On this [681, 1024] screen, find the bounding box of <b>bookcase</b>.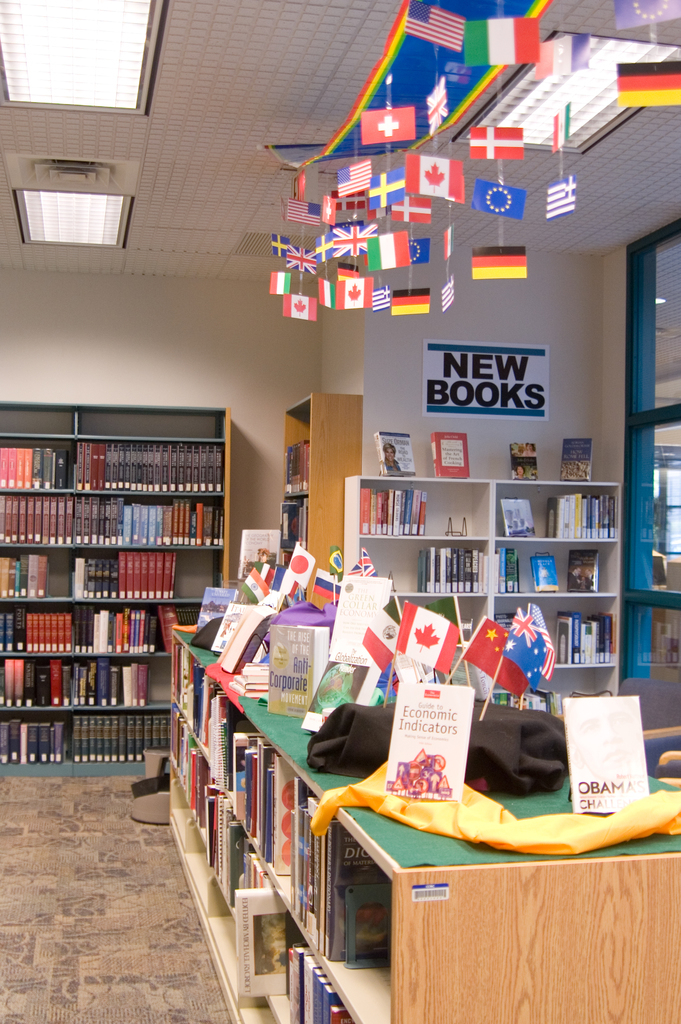
Bounding box: (x1=157, y1=615, x2=680, y2=1023).
